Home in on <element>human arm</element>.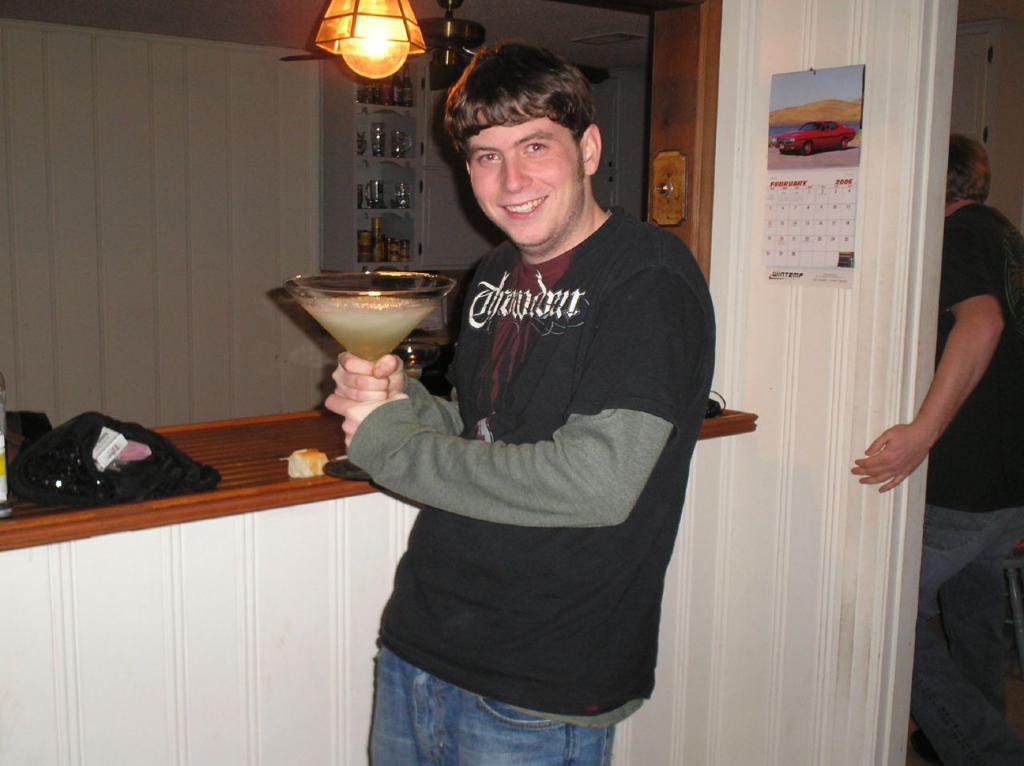
Homed in at bbox=[338, 266, 688, 530].
